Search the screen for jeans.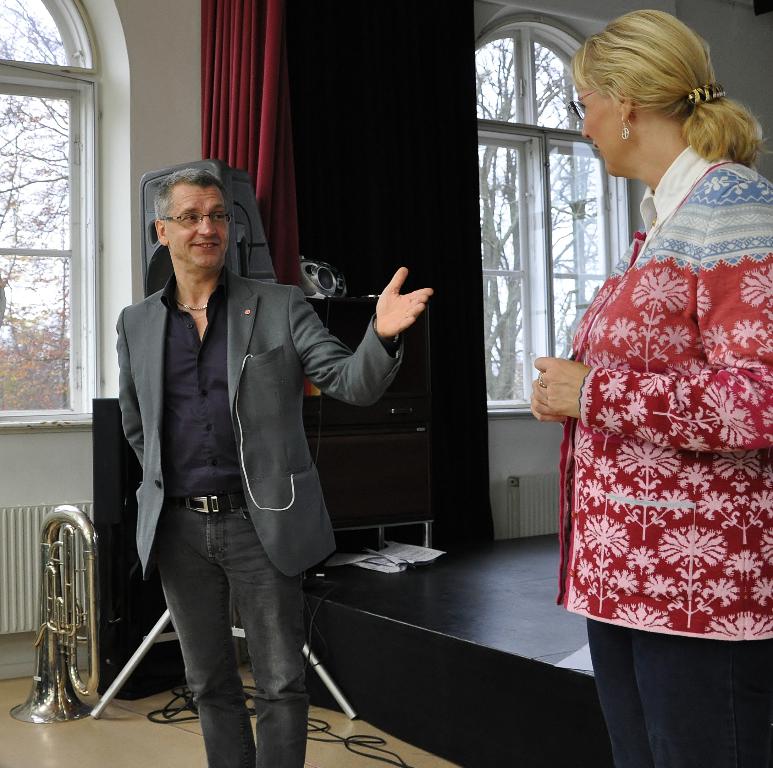
Found at box(140, 490, 302, 757).
